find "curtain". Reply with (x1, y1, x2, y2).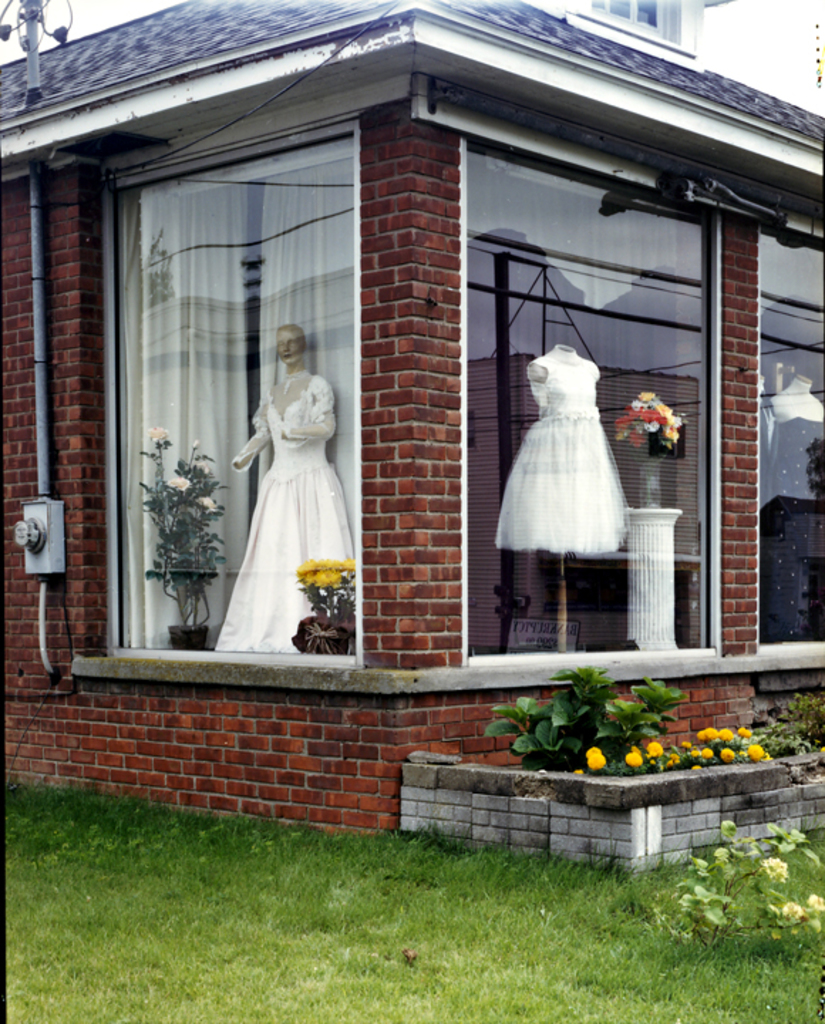
(100, 165, 370, 637).
